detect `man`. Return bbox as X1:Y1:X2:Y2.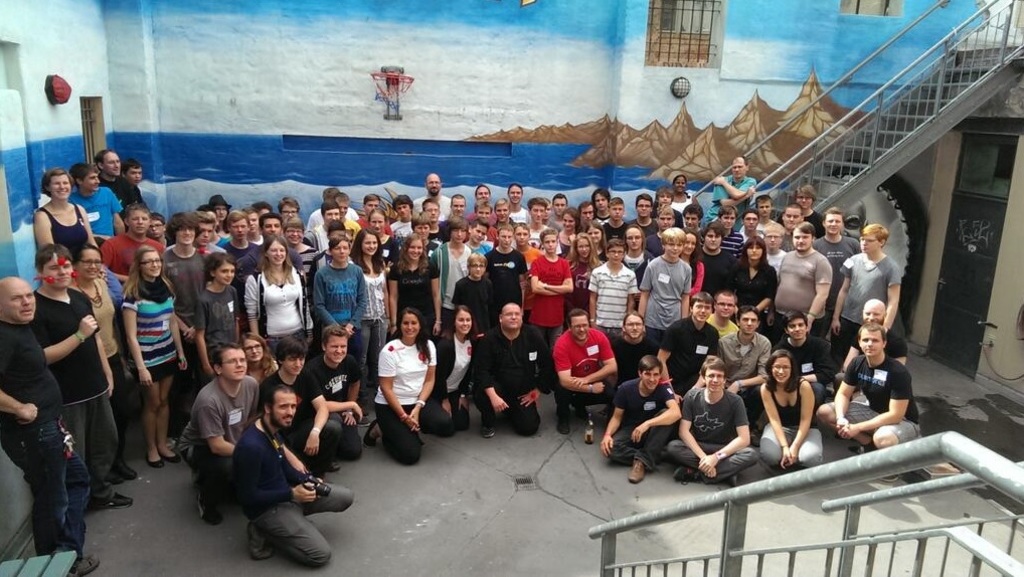
748:192:784:235.
